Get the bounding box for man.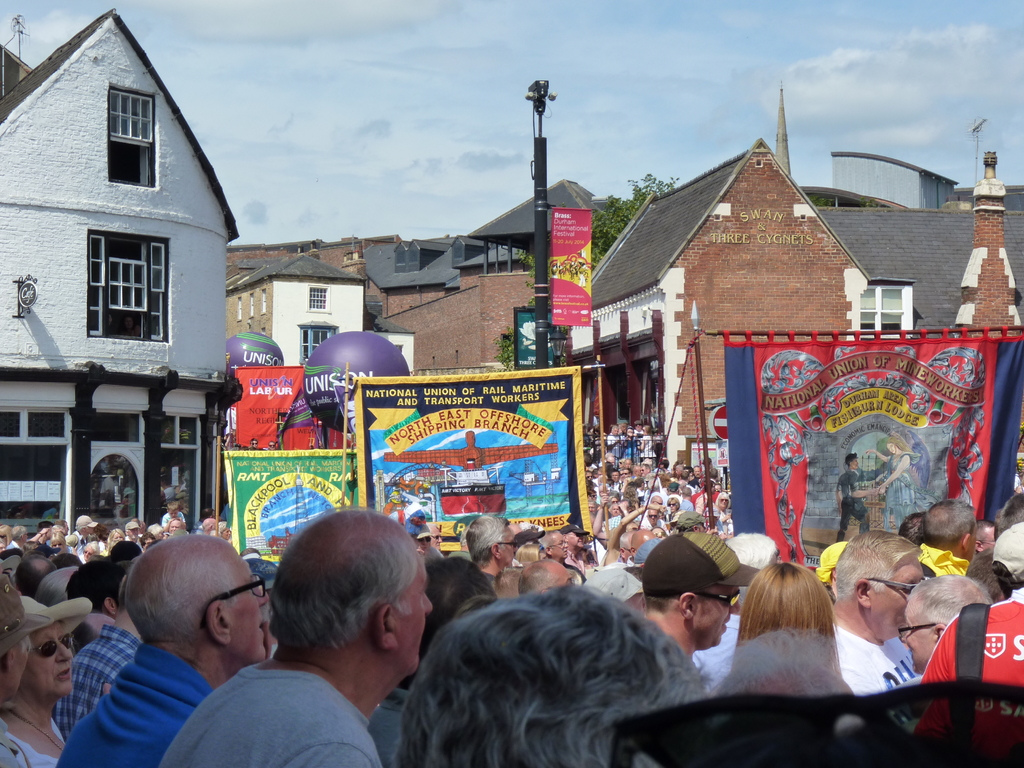
[33,522,49,541].
